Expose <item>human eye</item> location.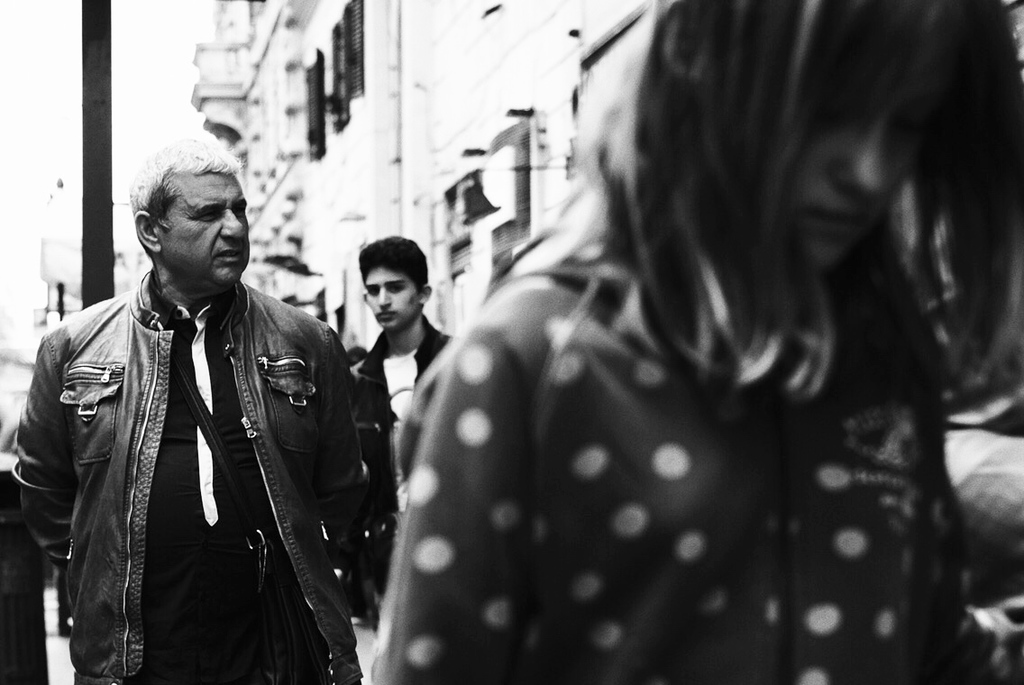
Exposed at <region>197, 206, 225, 222</region>.
